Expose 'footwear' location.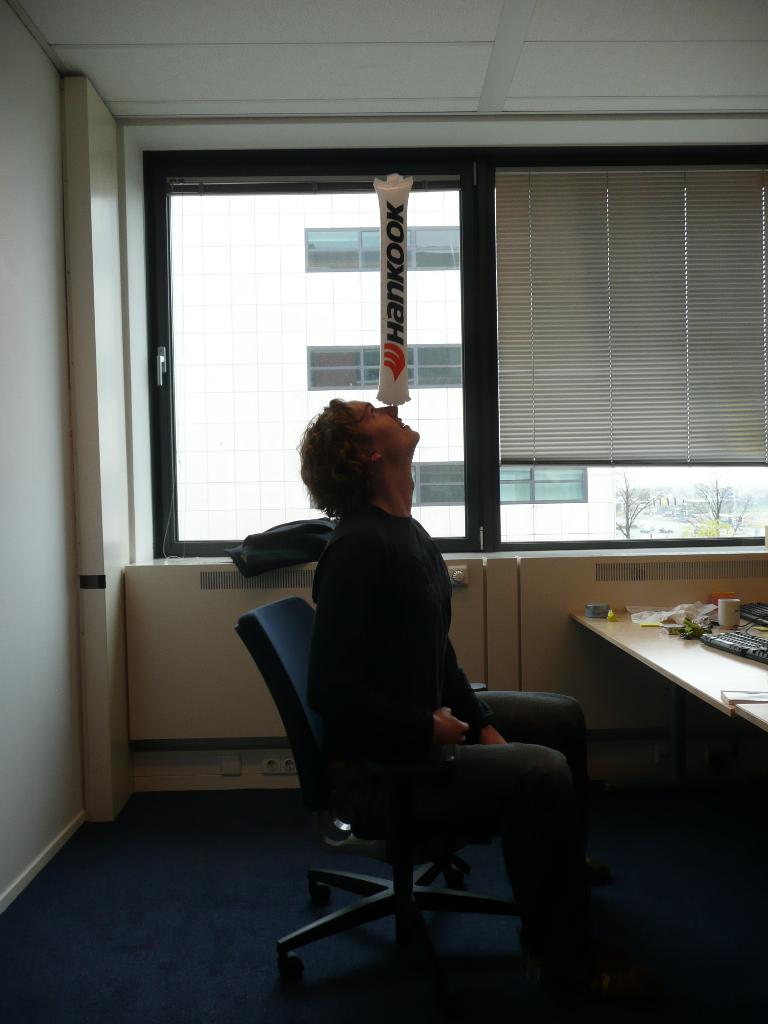
Exposed at x1=510 y1=922 x2=613 y2=995.
